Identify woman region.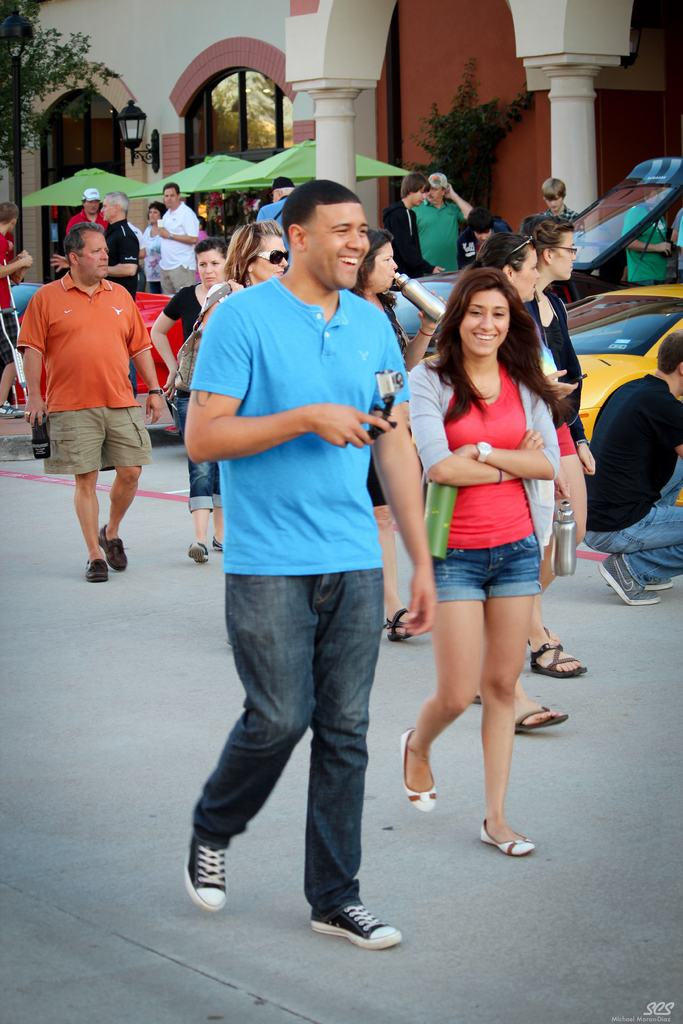
Region: (129,196,168,298).
